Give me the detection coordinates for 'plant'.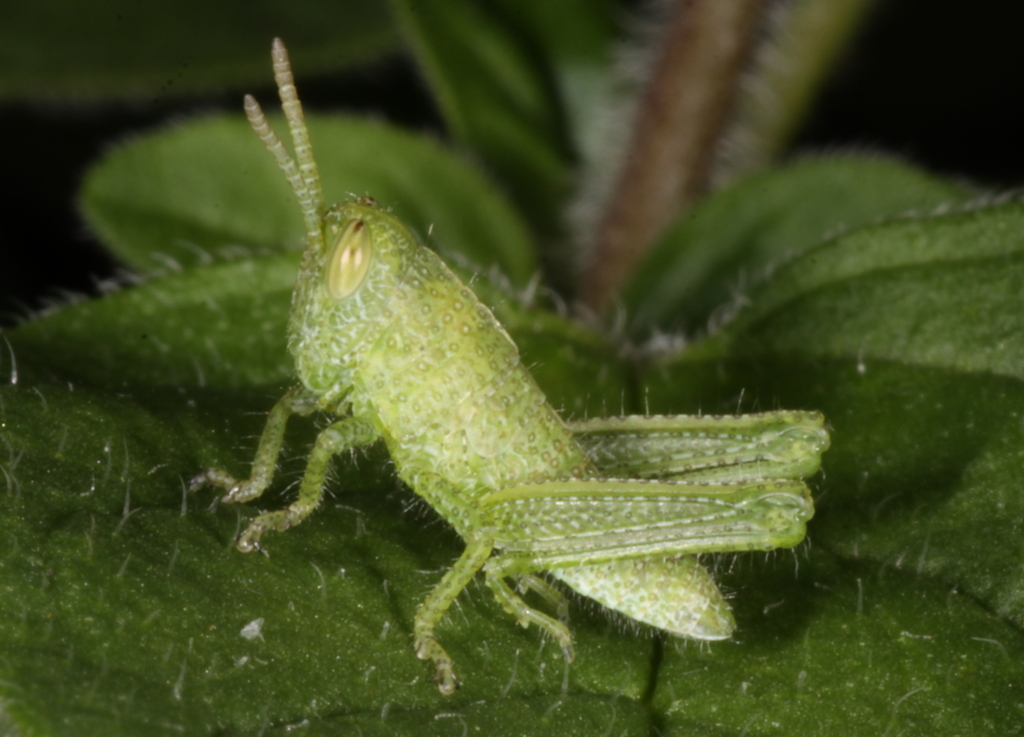
select_region(22, 34, 1021, 706).
